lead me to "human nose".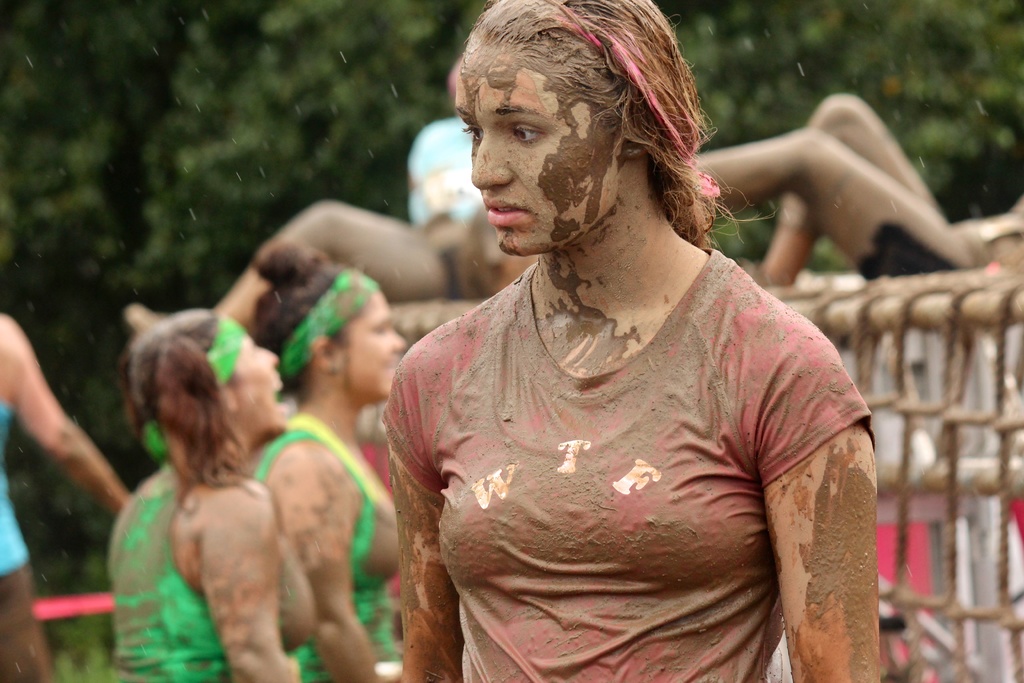
Lead to <box>471,121,515,188</box>.
